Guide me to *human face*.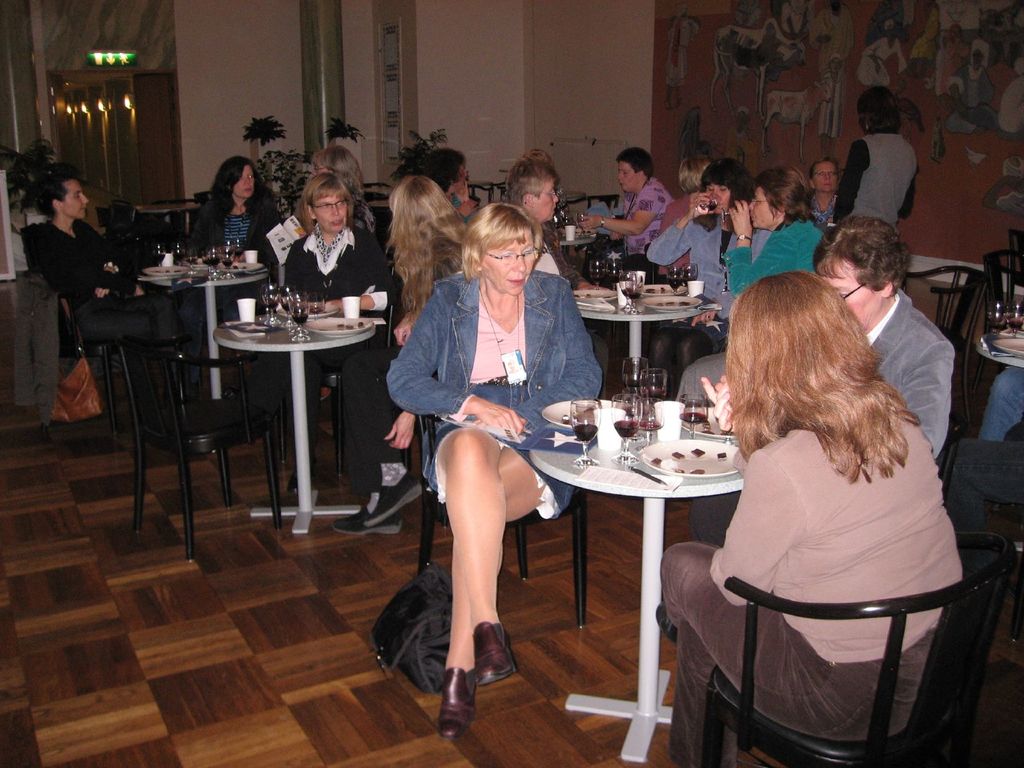
Guidance: 621/162/636/188.
